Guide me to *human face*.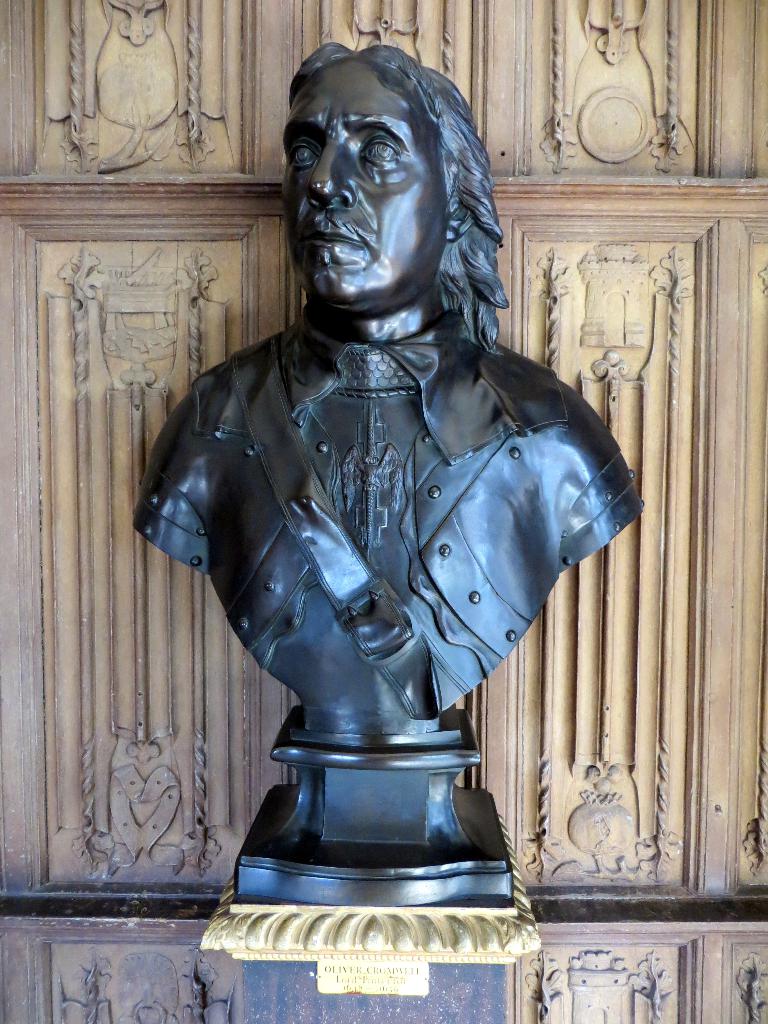
Guidance: 278:66:444:319.
